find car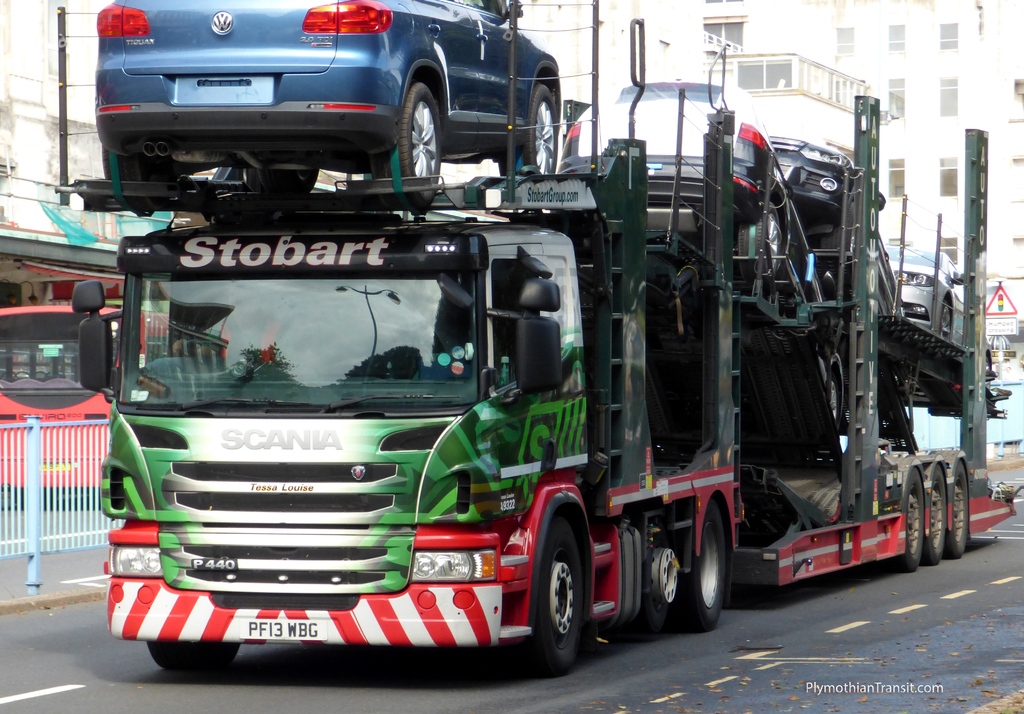
rect(572, 80, 771, 210)
